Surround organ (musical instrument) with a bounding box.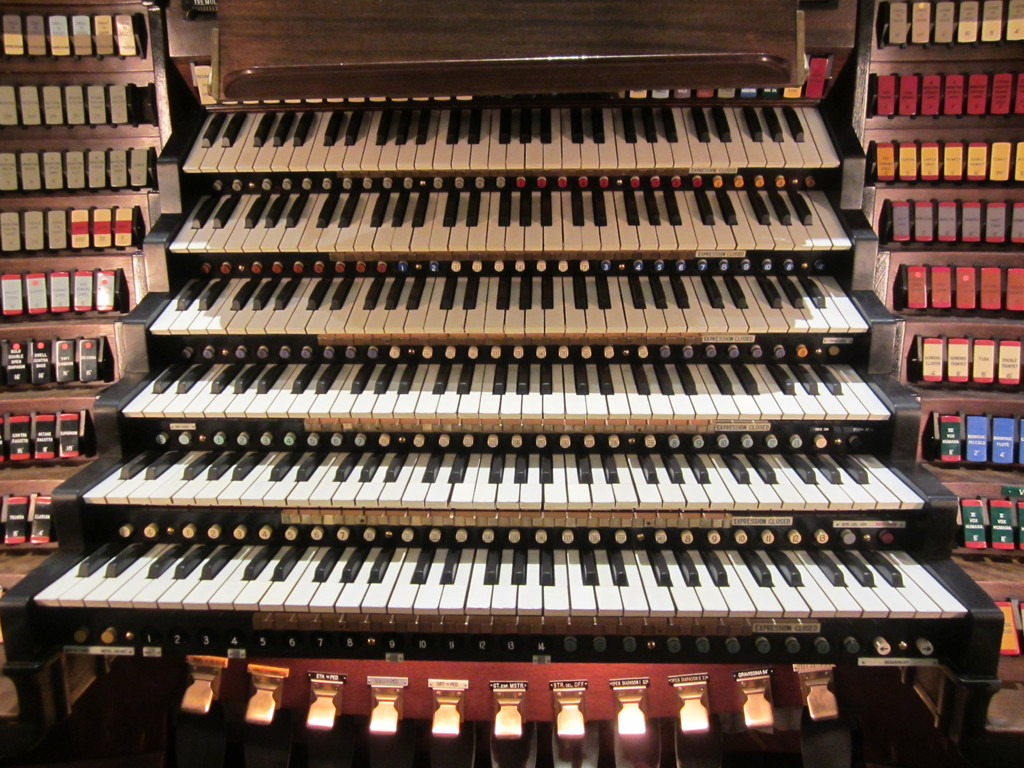
x1=0, y1=0, x2=1009, y2=767.
